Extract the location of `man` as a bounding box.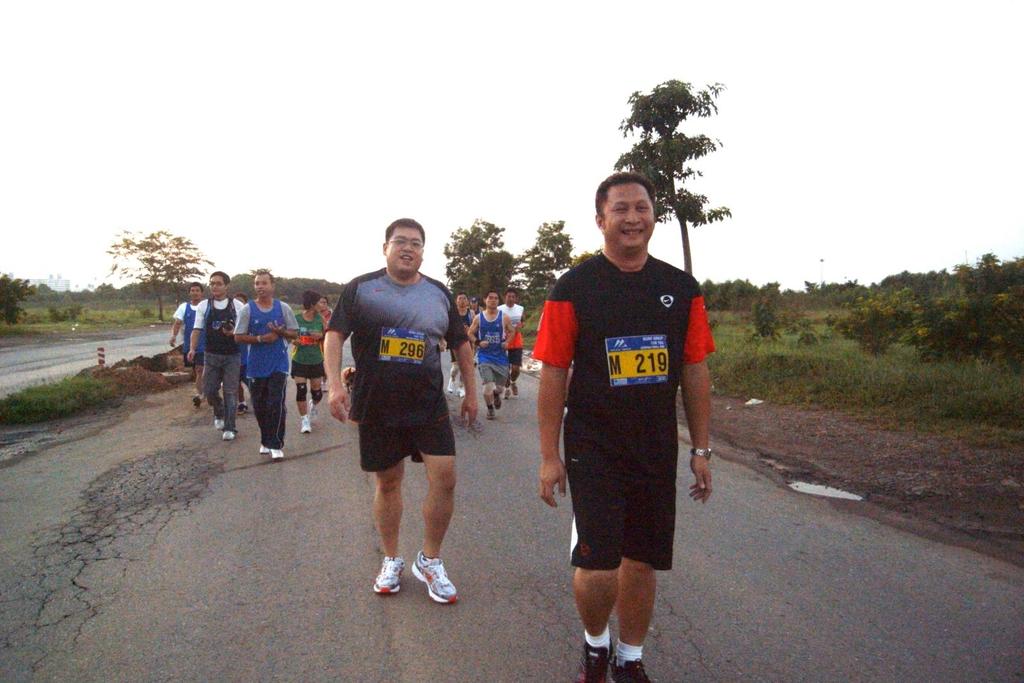
234,268,302,463.
